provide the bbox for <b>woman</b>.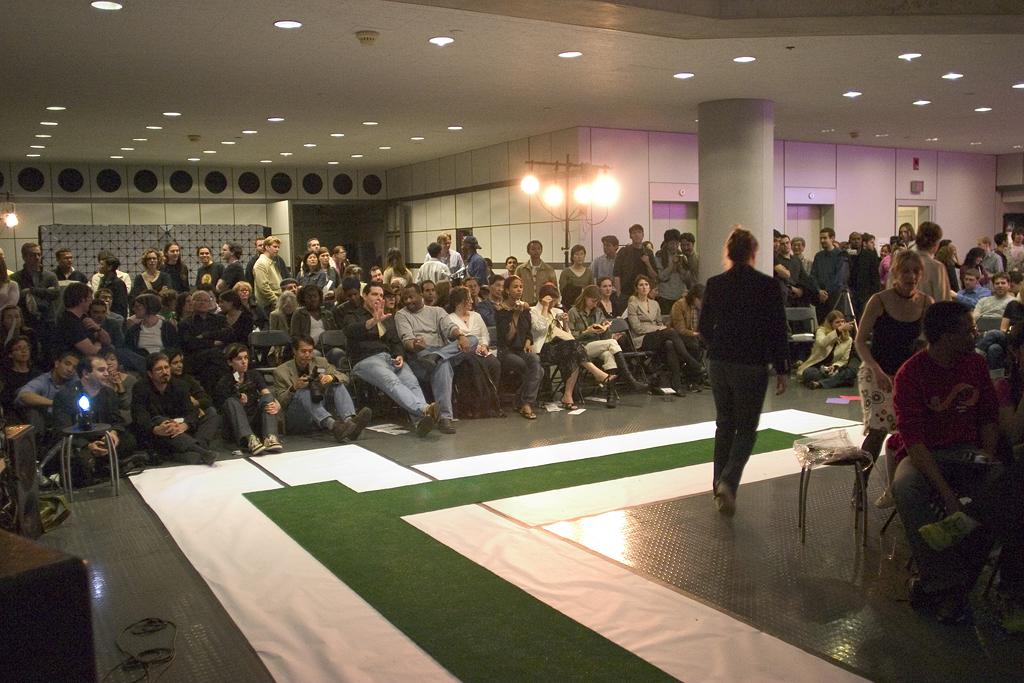
[x1=131, y1=248, x2=174, y2=301].
